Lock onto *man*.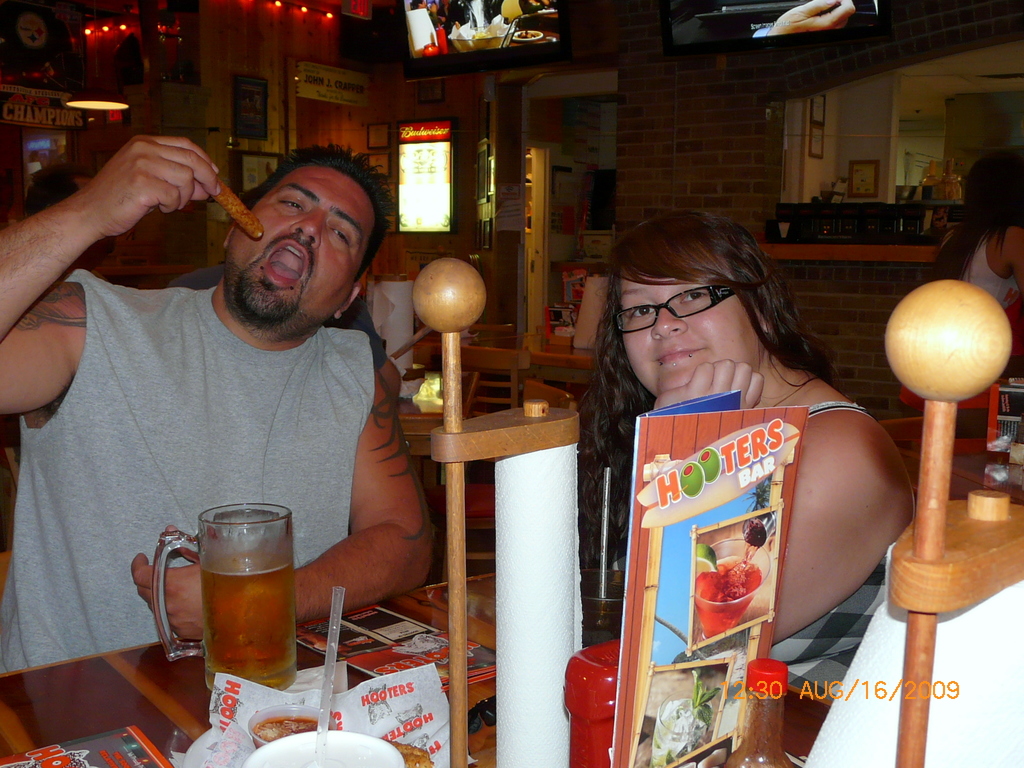
Locked: box=[26, 93, 483, 703].
